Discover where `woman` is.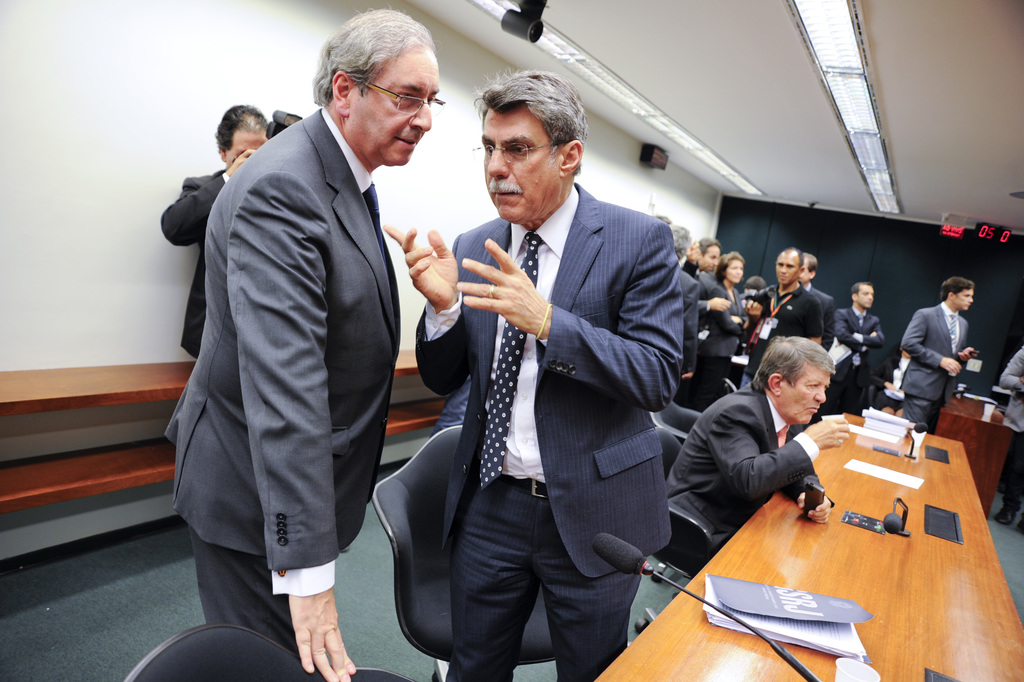
Discovered at 682, 238, 703, 289.
